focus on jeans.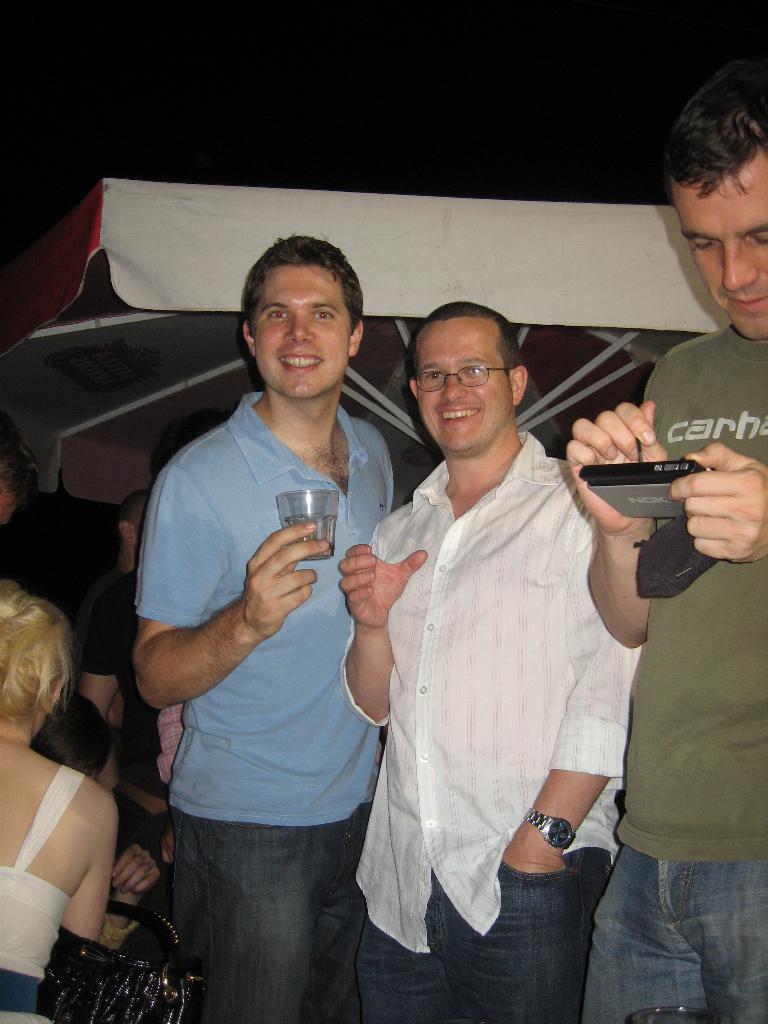
Focused at rect(345, 815, 618, 1020).
